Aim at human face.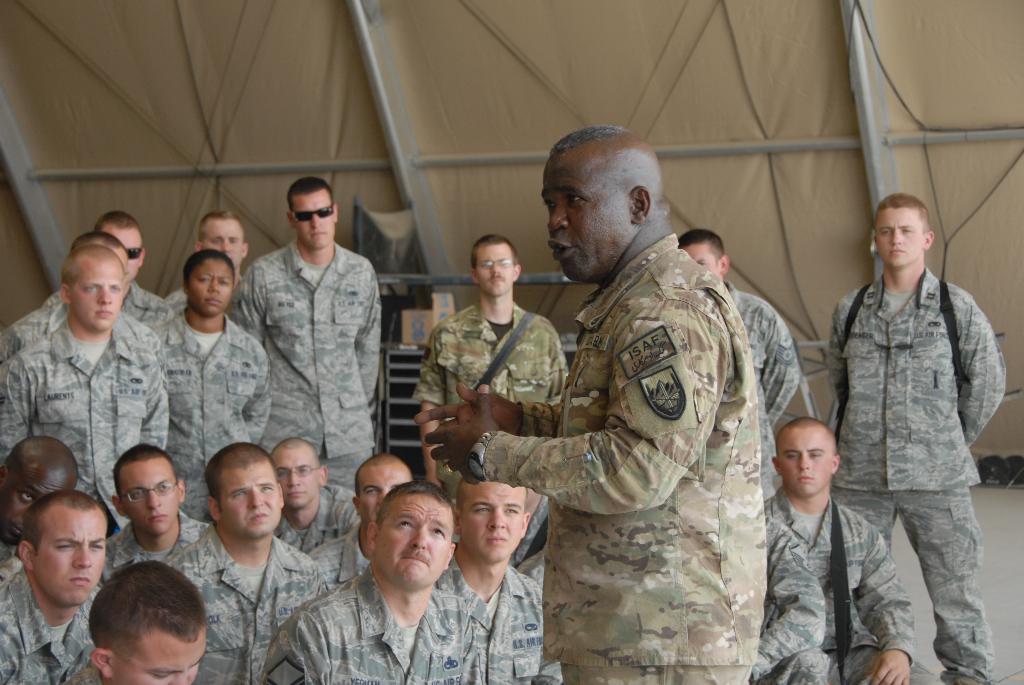
Aimed at 472 244 514 297.
